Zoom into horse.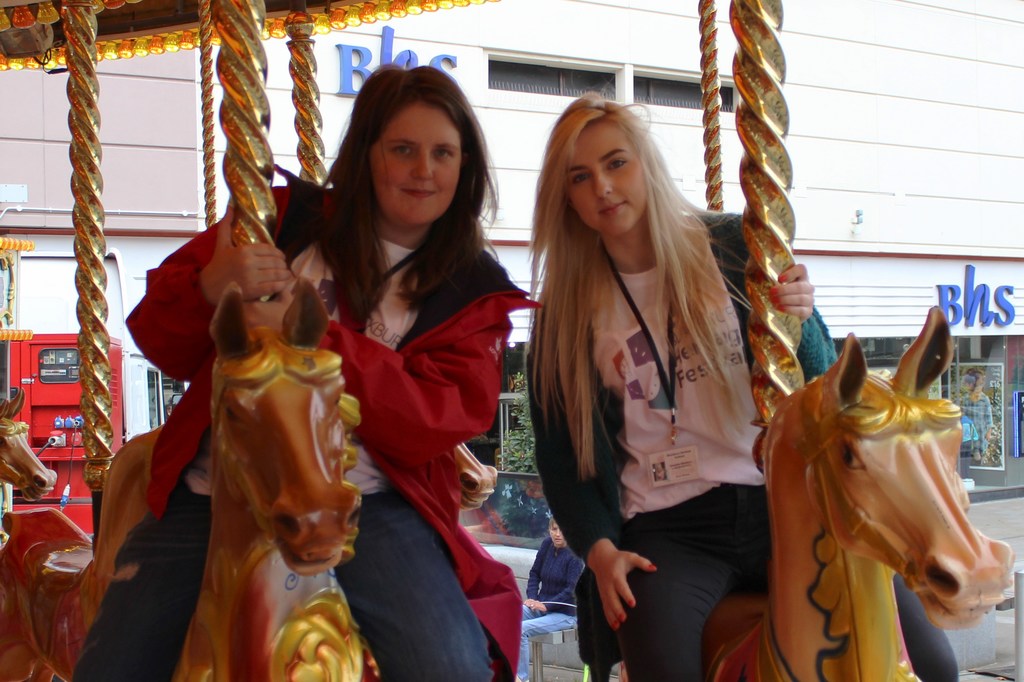
Zoom target: locate(619, 303, 1018, 681).
